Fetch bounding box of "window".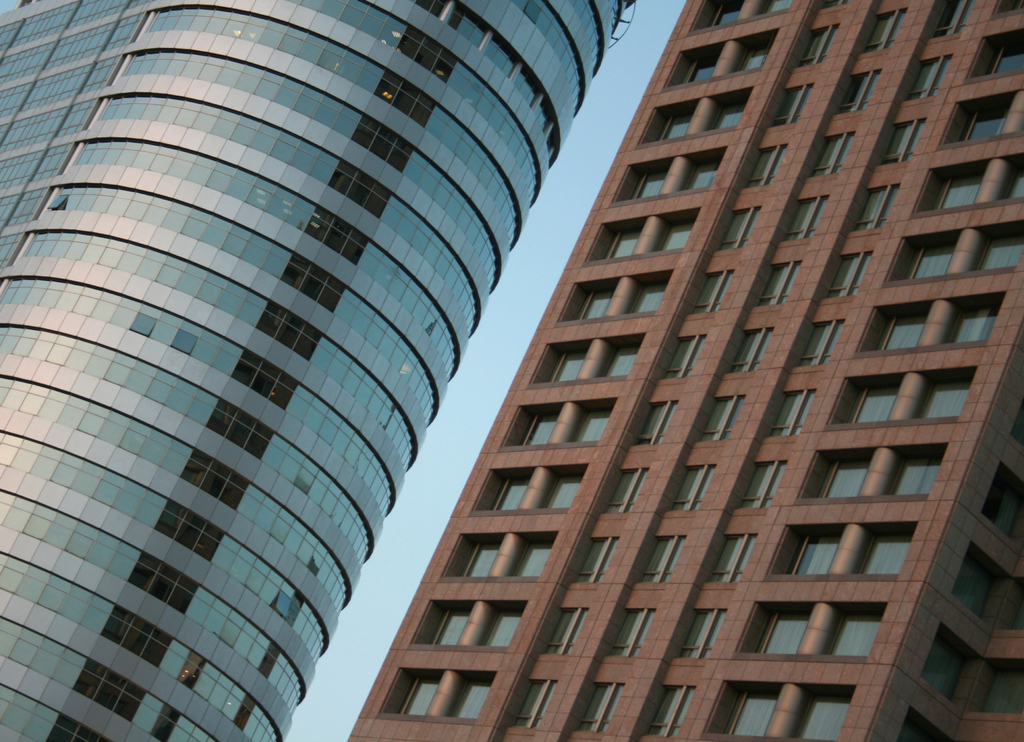
Bbox: [x1=465, y1=539, x2=499, y2=577].
